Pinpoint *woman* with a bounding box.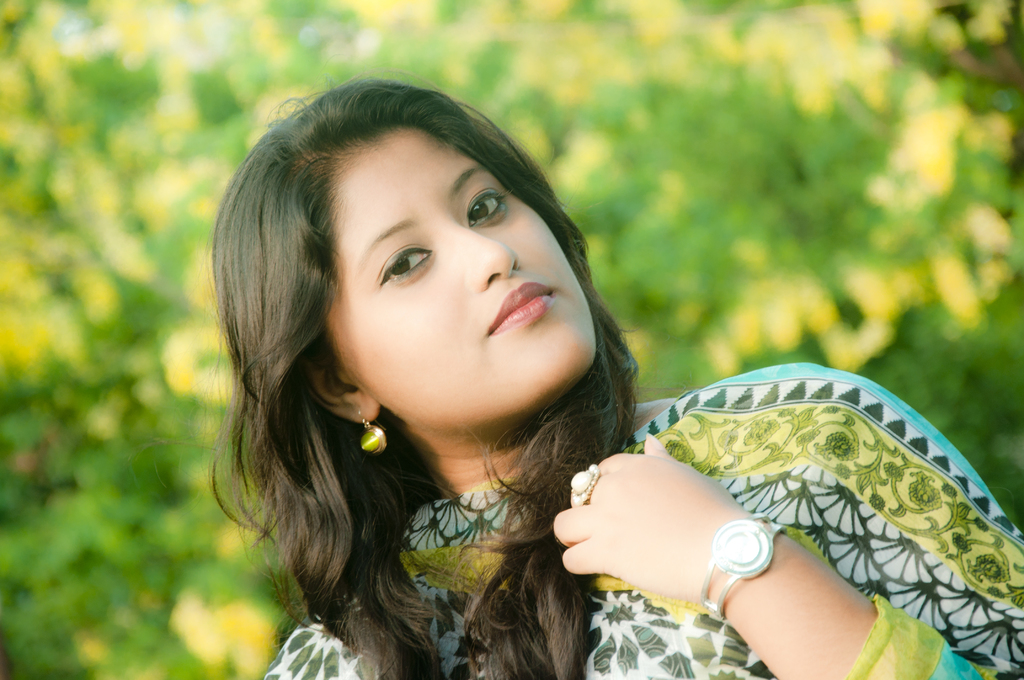
198 102 939 668.
